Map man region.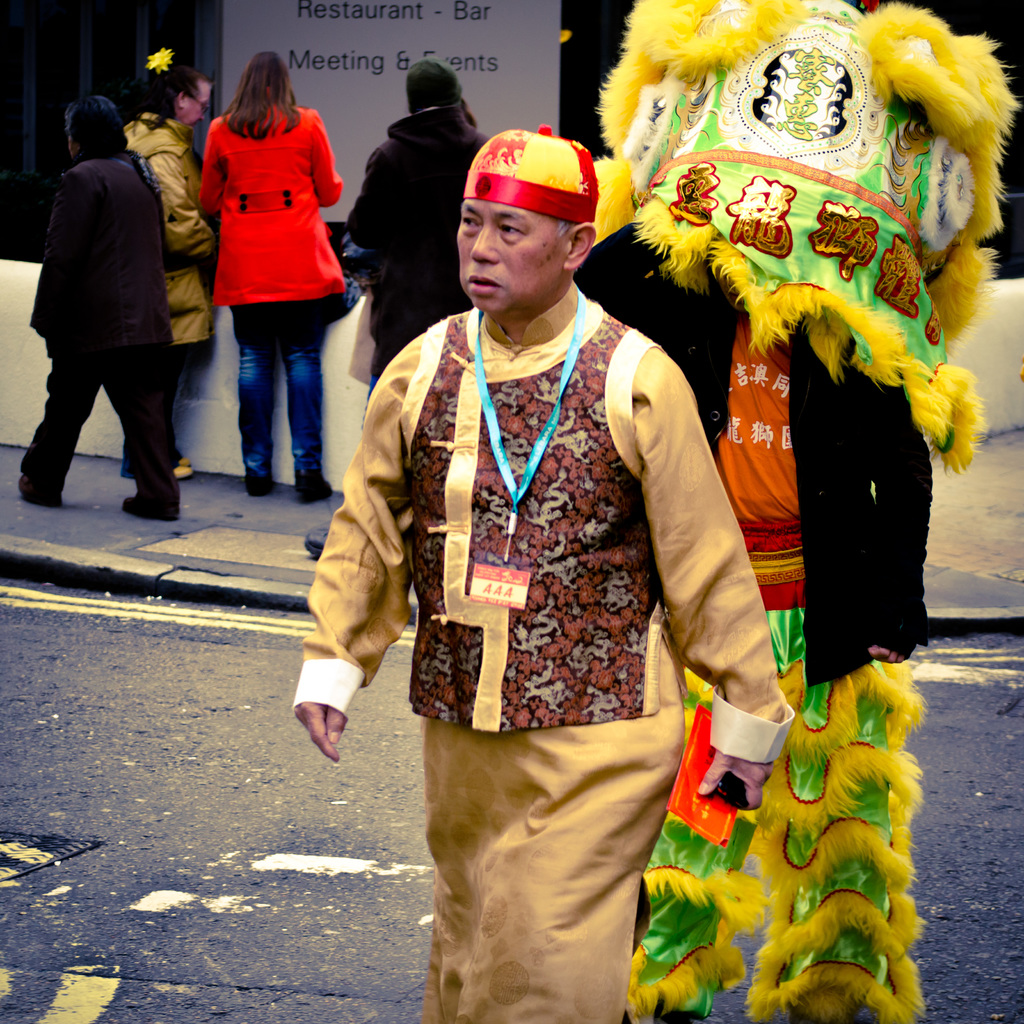
Mapped to (x1=289, y1=124, x2=792, y2=1023).
